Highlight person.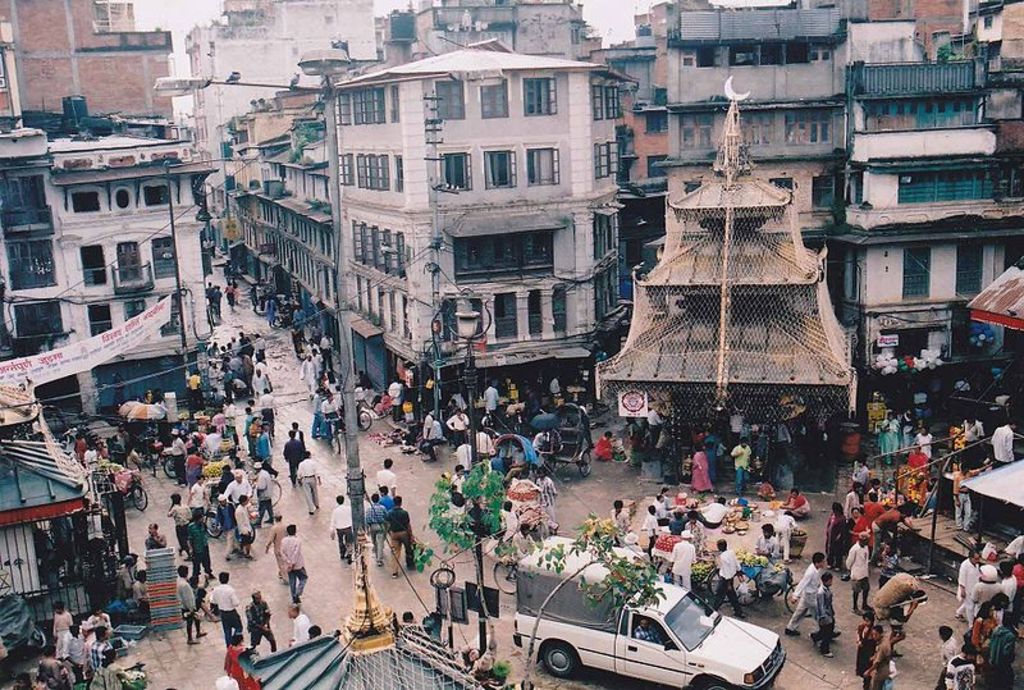
Highlighted region: region(216, 495, 238, 553).
